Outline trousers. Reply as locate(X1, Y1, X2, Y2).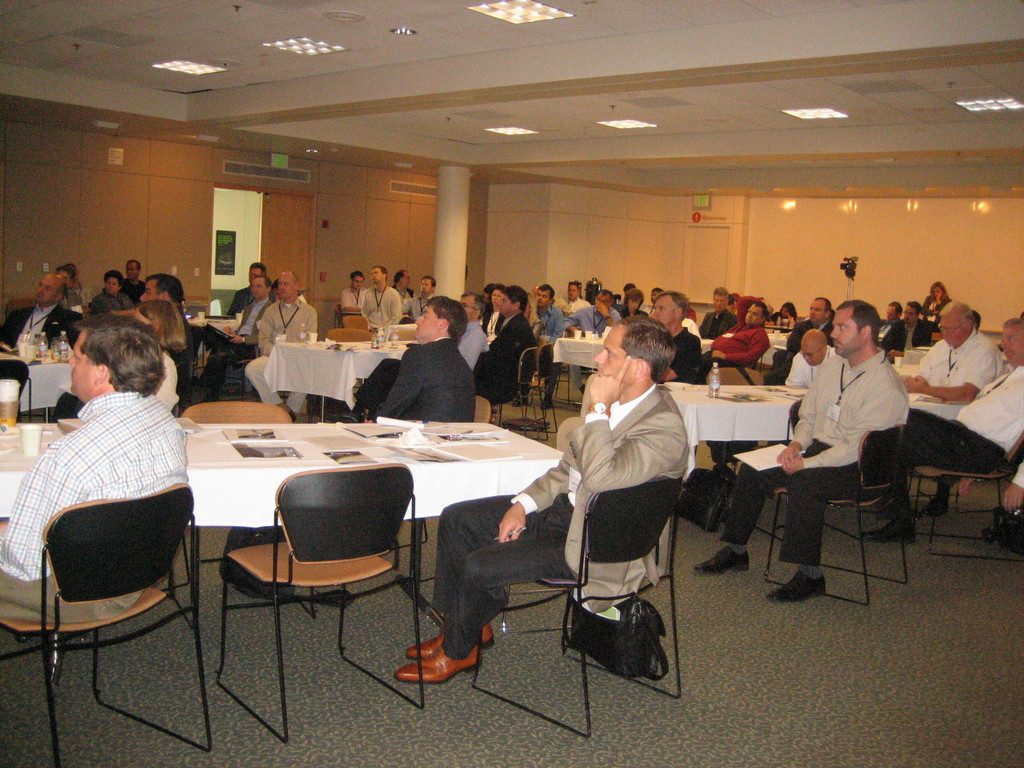
locate(870, 416, 1007, 519).
